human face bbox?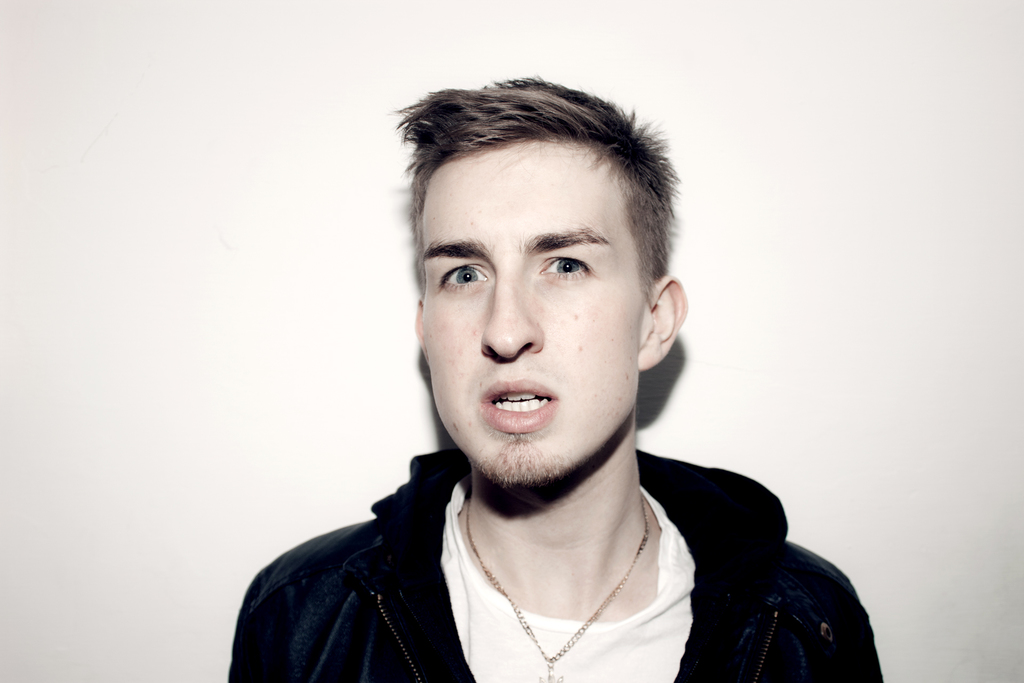
region(412, 131, 667, 495)
